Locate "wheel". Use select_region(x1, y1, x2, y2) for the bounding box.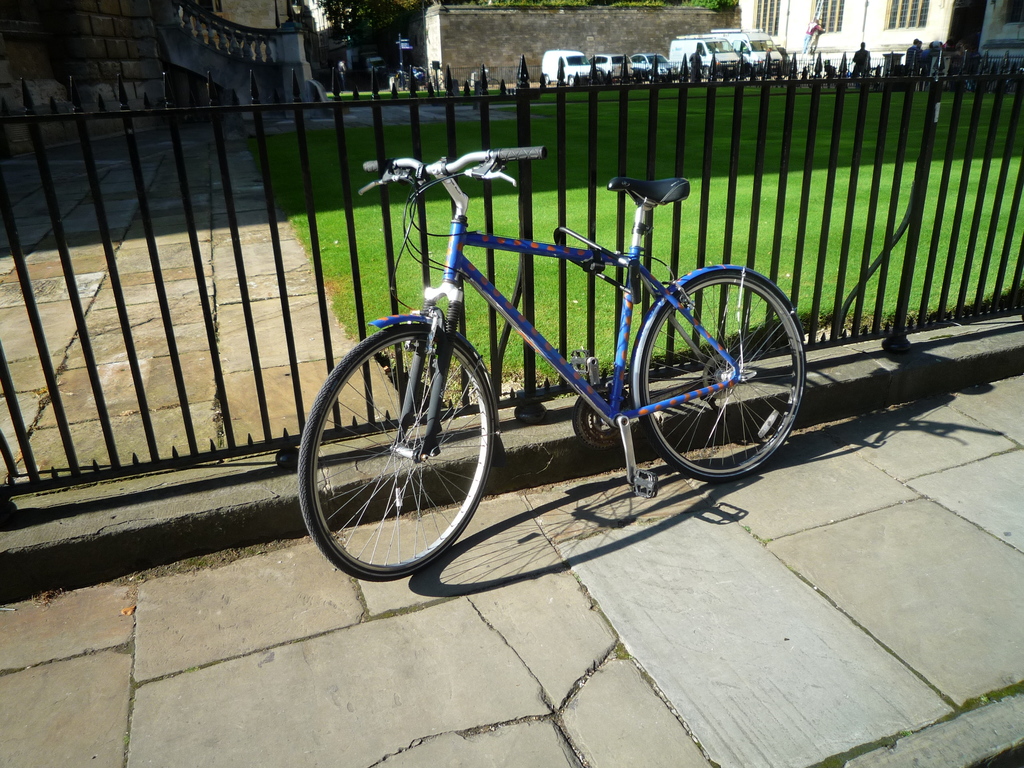
select_region(298, 323, 496, 582).
